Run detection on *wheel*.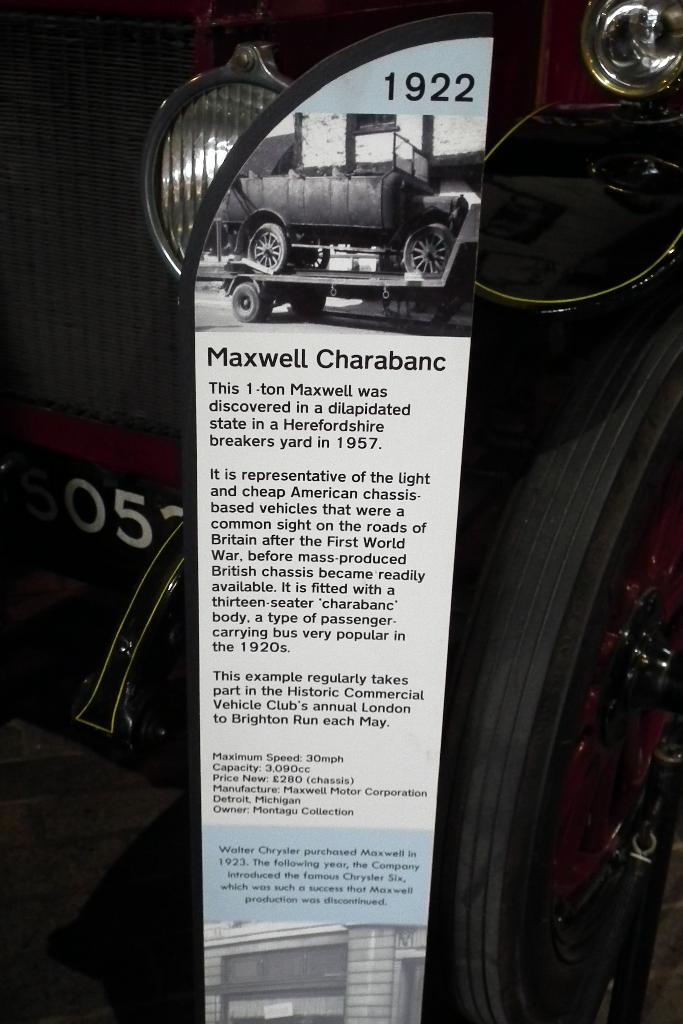
Result: (left=291, top=284, right=327, bottom=314).
